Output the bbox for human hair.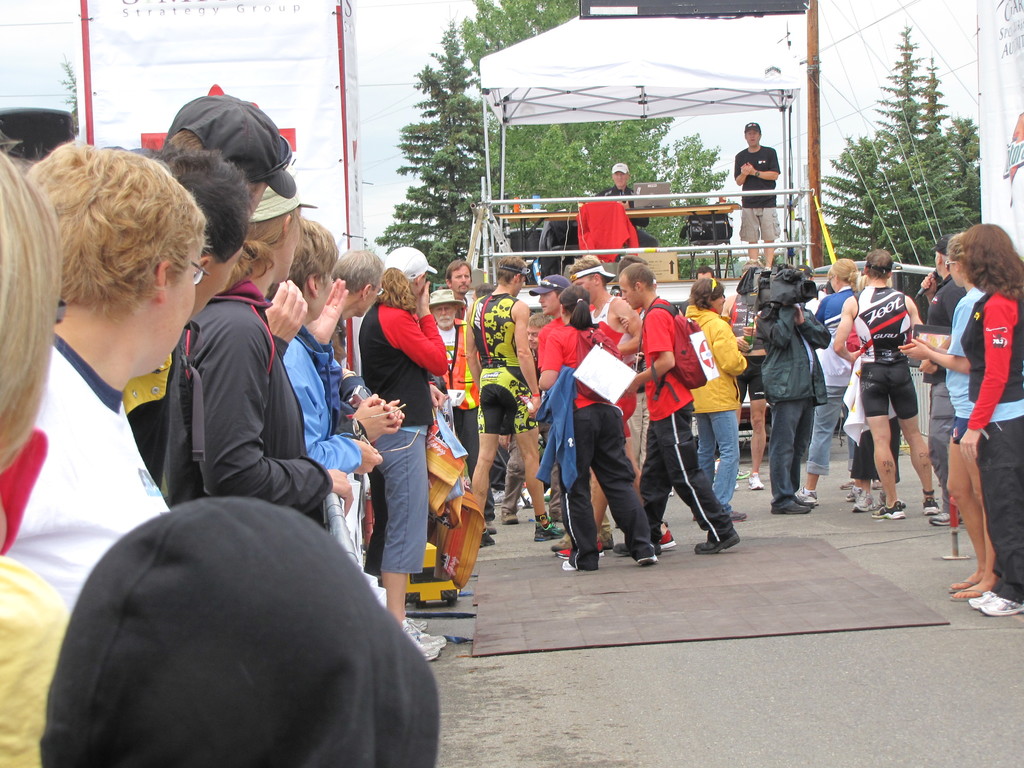
box(556, 286, 568, 302).
